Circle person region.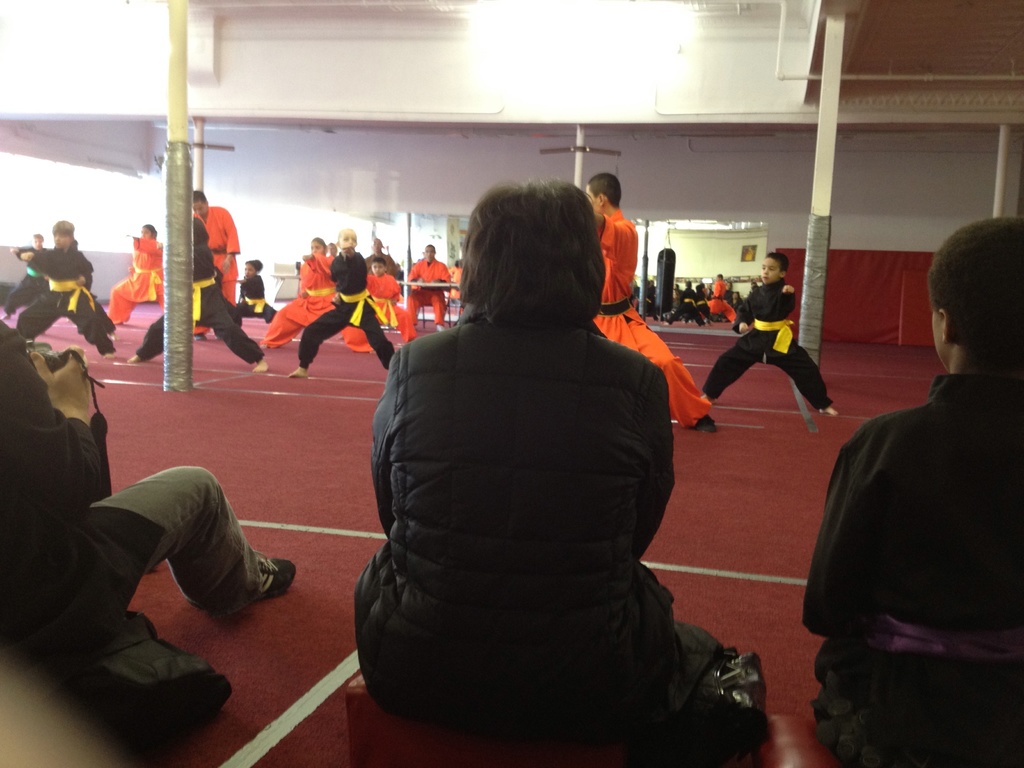
Region: (x1=703, y1=249, x2=844, y2=419).
